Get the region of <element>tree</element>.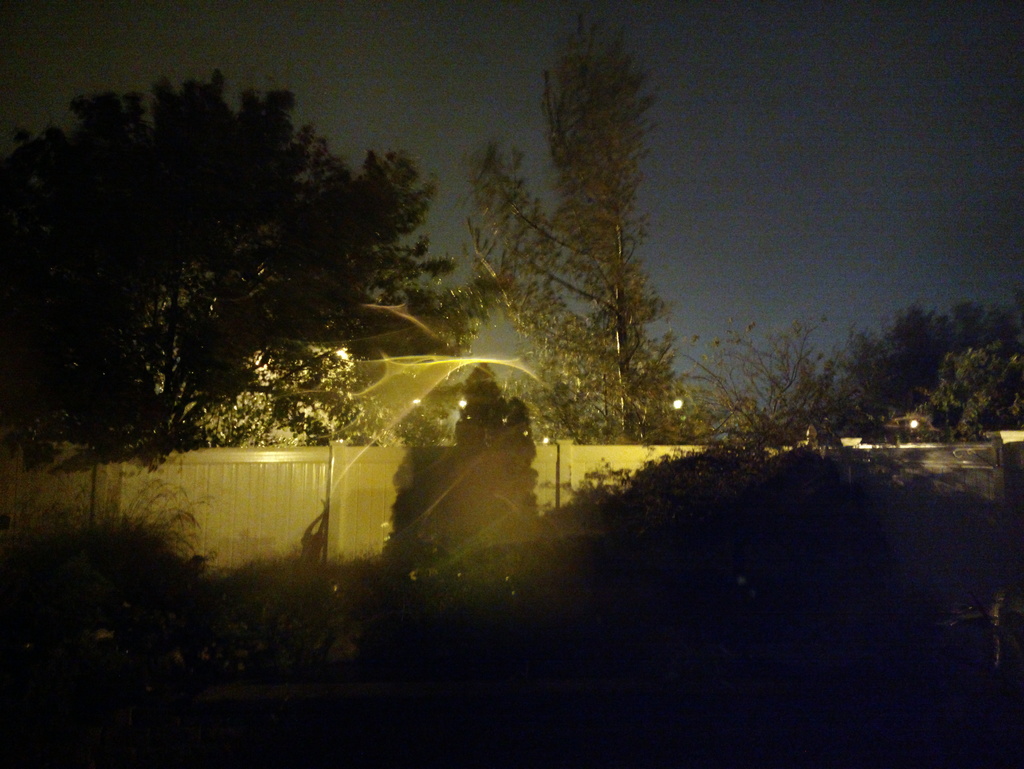
left=846, top=300, right=1021, bottom=438.
